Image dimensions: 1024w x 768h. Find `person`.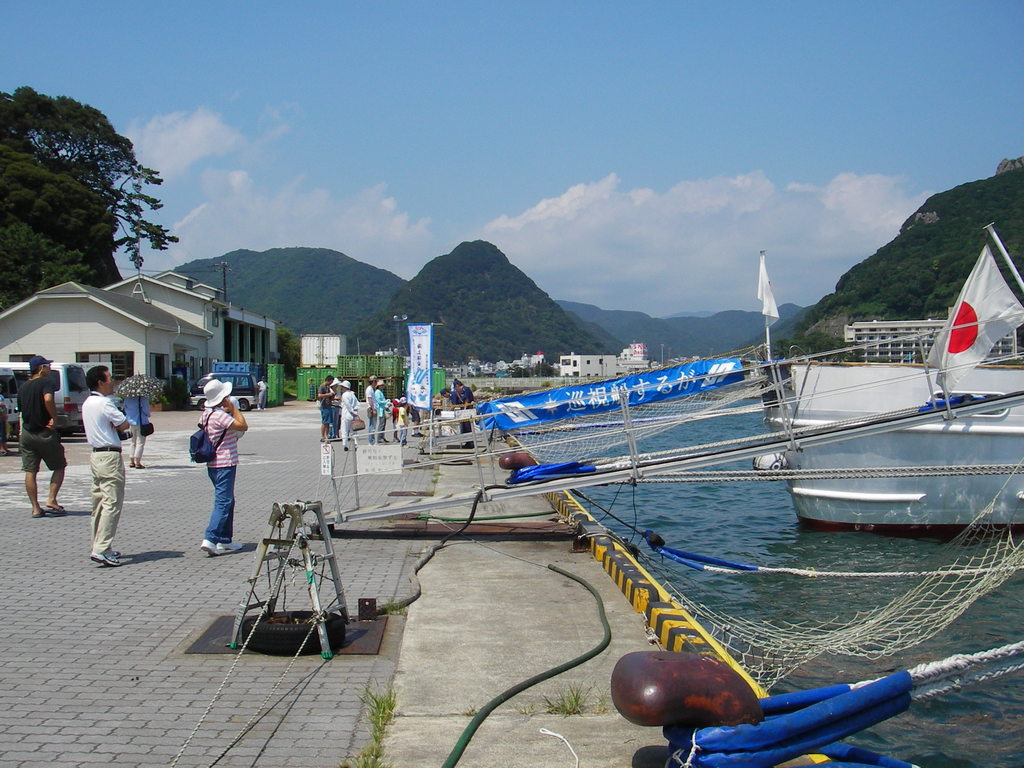
<box>361,373,376,445</box>.
